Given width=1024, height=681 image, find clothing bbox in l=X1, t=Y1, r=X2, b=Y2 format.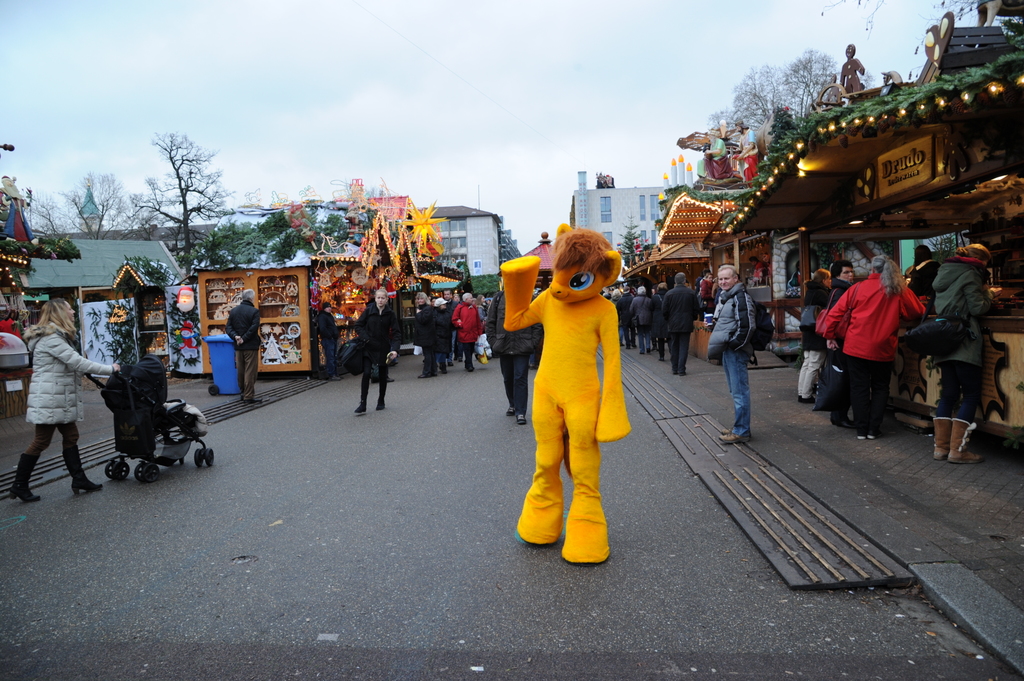
l=646, t=285, r=665, b=346.
